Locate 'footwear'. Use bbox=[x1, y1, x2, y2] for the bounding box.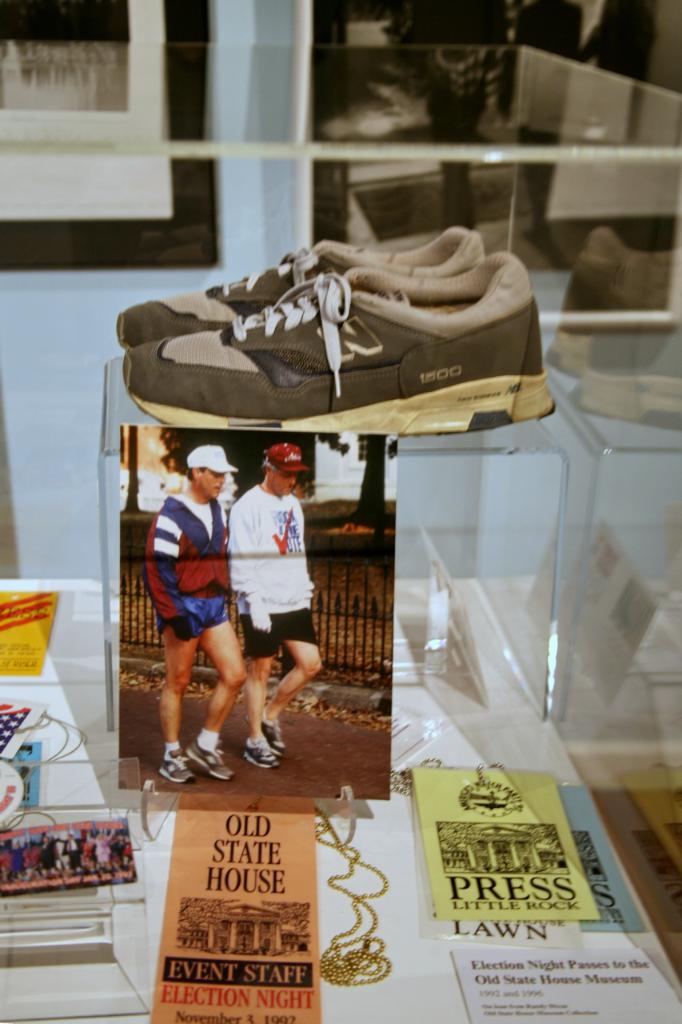
bbox=[241, 741, 276, 770].
